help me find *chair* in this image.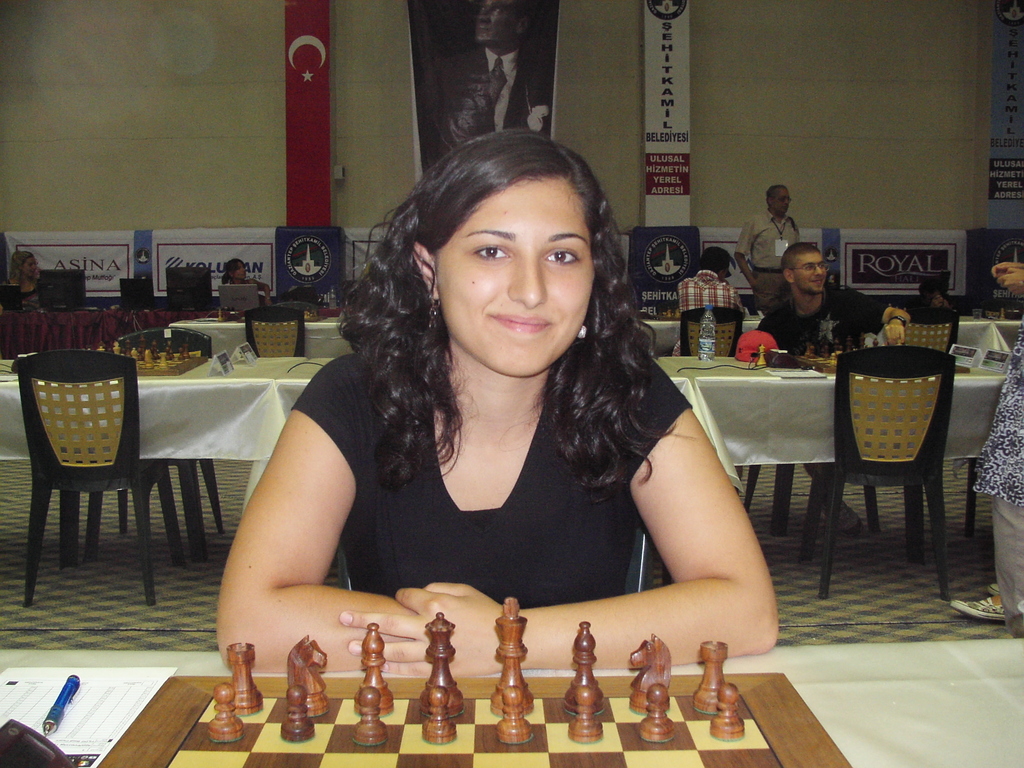
Found it: rect(888, 315, 960, 353).
